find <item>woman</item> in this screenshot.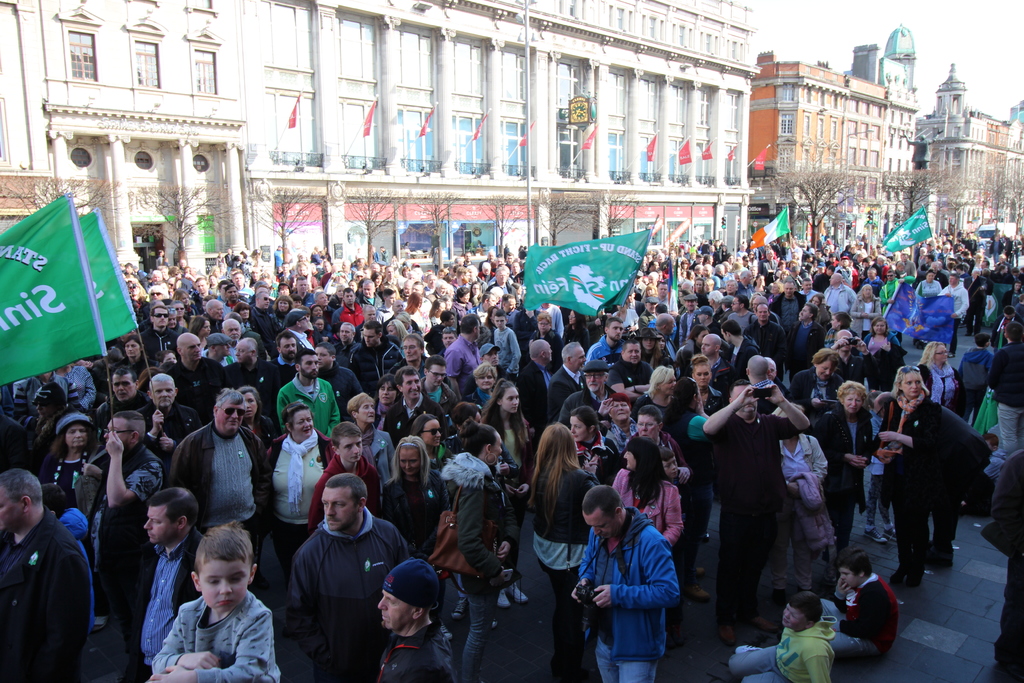
The bounding box for <item>woman</item> is region(408, 415, 444, 473).
